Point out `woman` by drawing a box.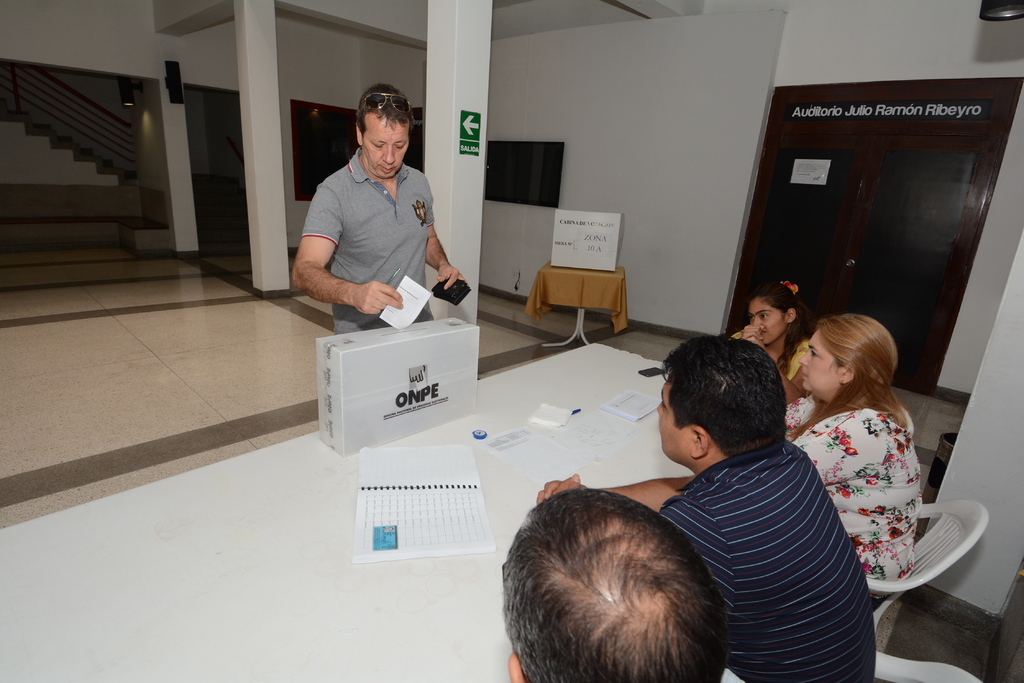
Rect(781, 309, 927, 618).
